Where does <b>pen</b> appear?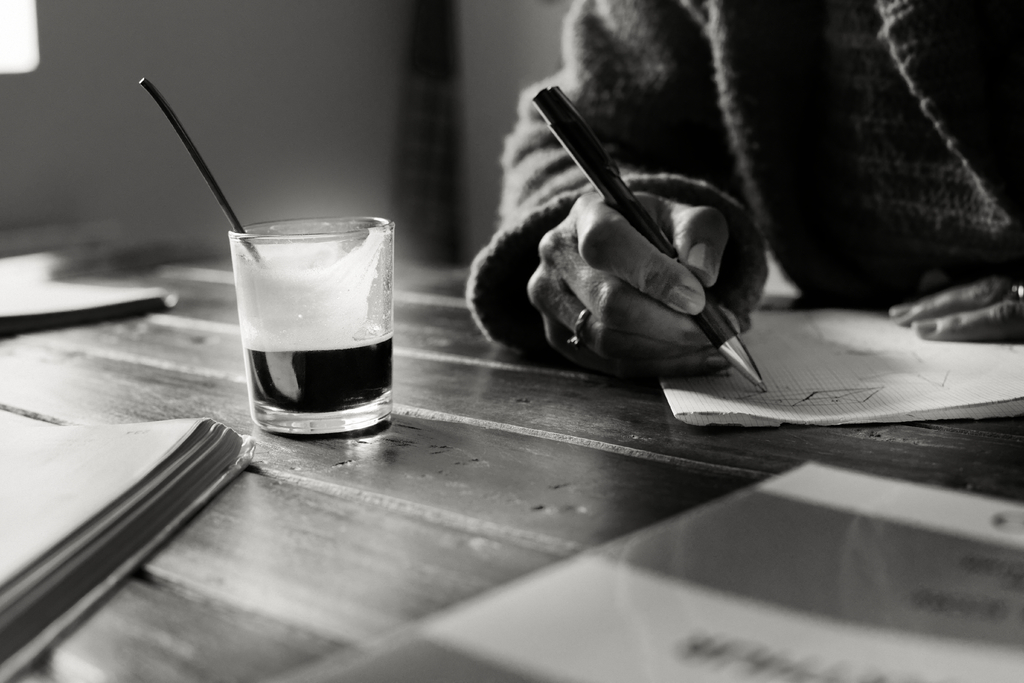
Appears at 528 81 767 392.
